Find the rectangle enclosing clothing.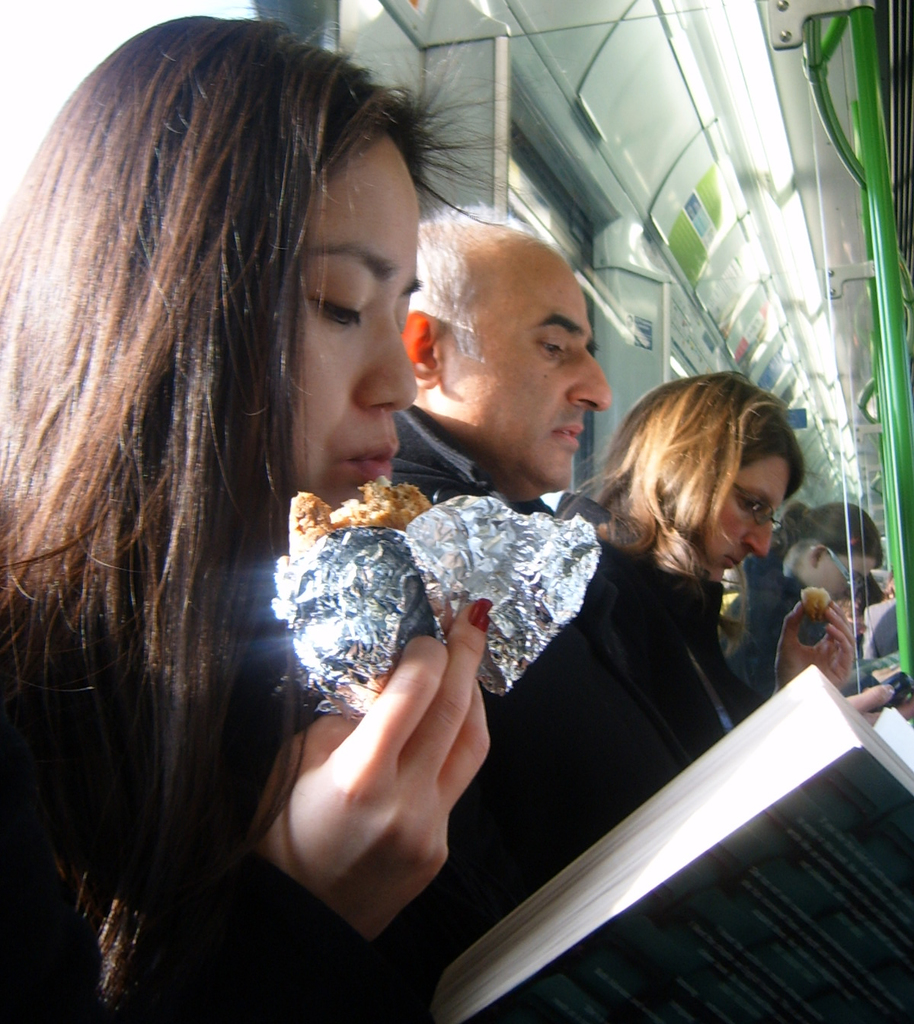
[left=724, top=554, right=831, bottom=693].
